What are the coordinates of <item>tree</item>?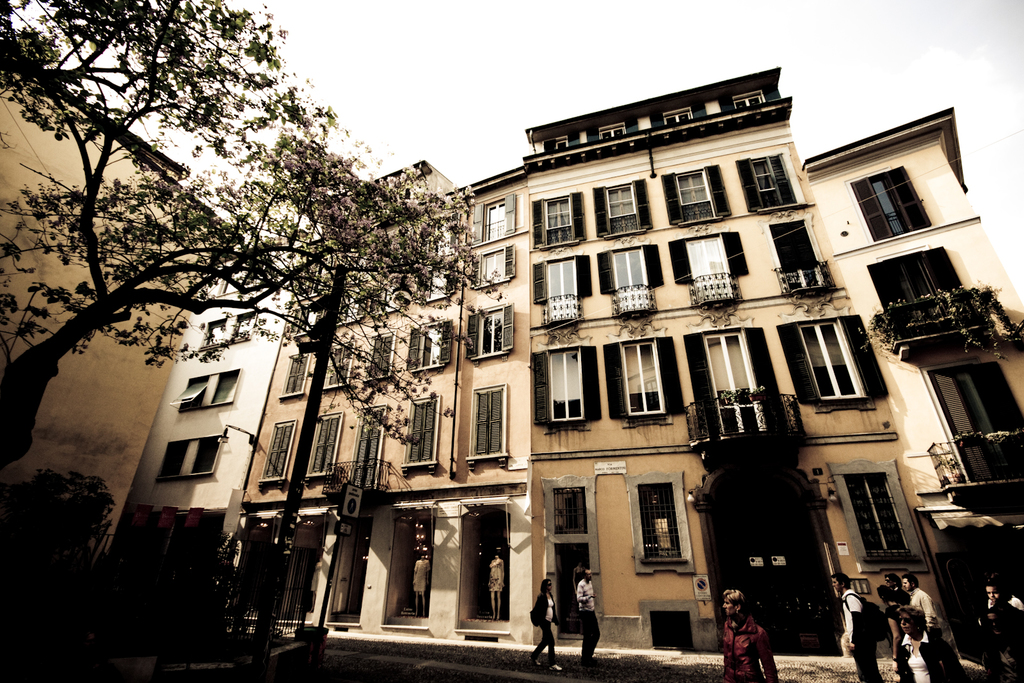
x1=0 y1=0 x2=524 y2=486.
